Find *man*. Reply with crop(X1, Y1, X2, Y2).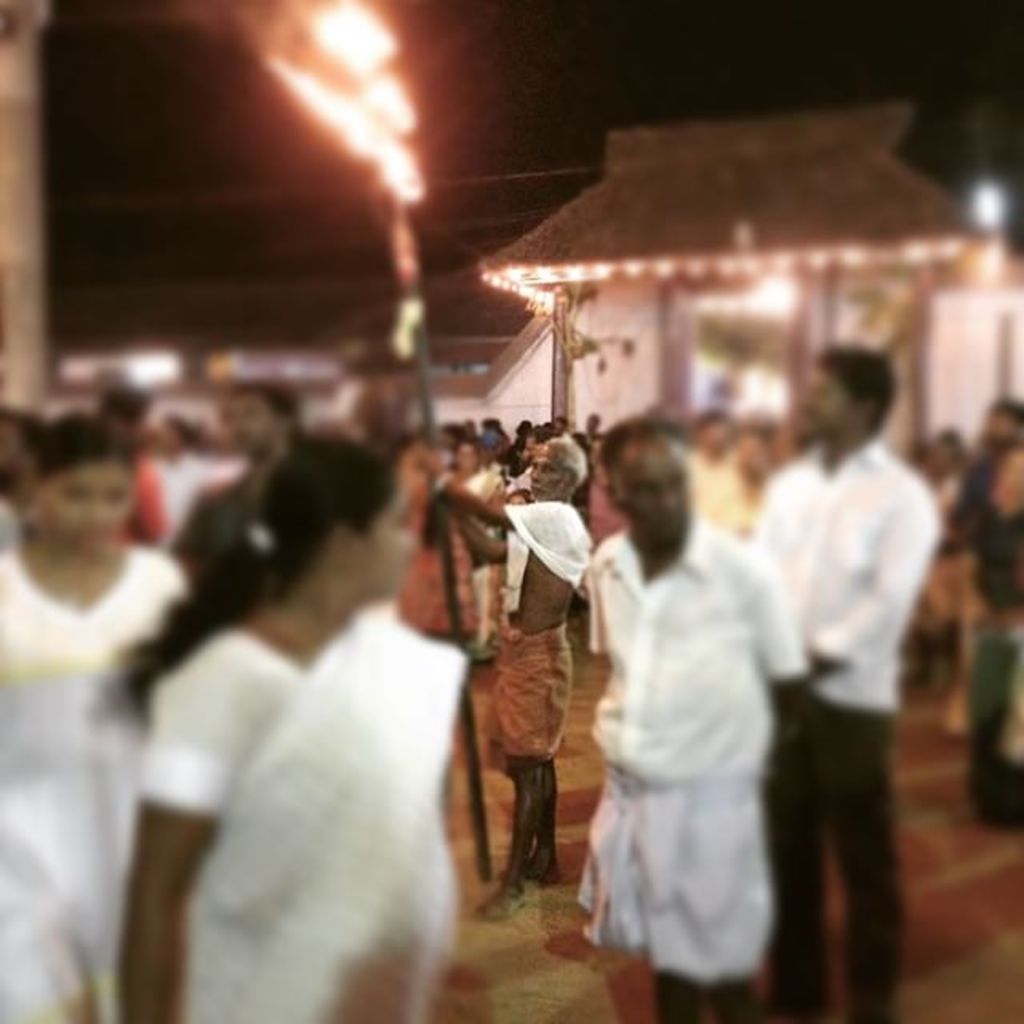
crop(0, 403, 38, 554).
